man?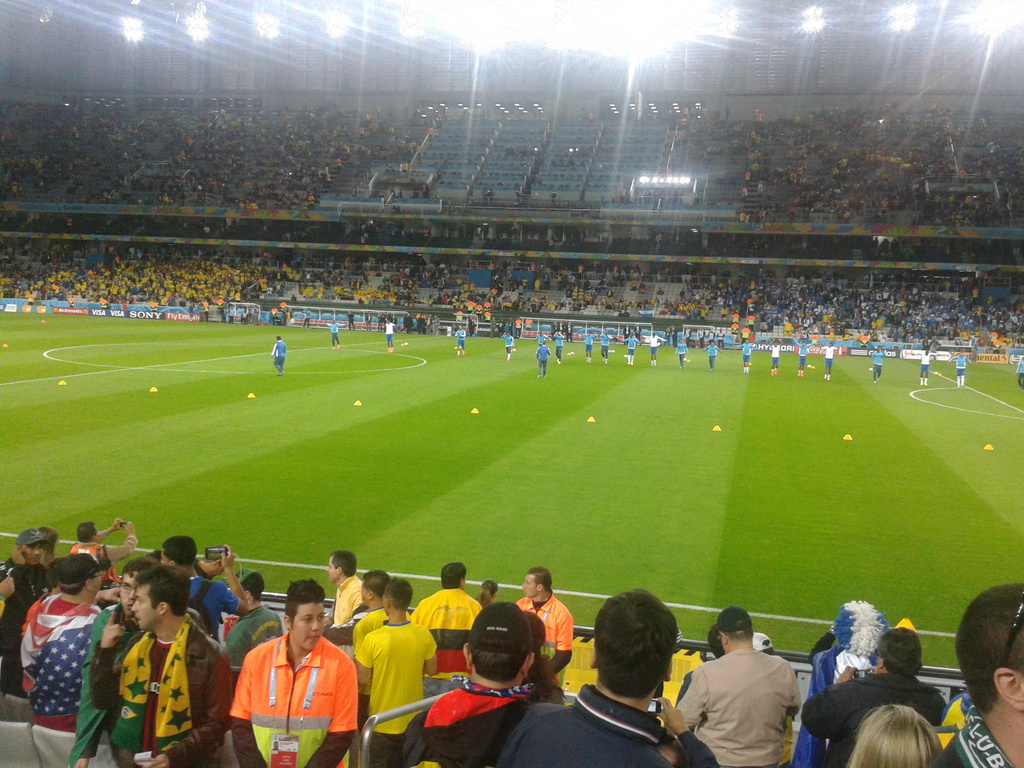
[817,340,841,381]
